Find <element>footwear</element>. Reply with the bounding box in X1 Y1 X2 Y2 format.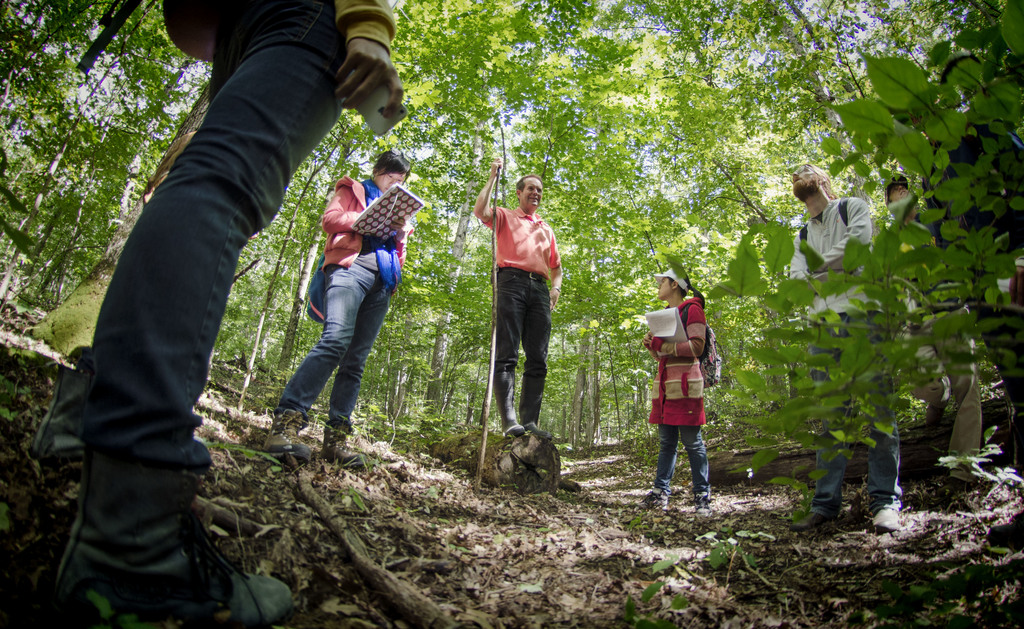
65 491 250 619.
